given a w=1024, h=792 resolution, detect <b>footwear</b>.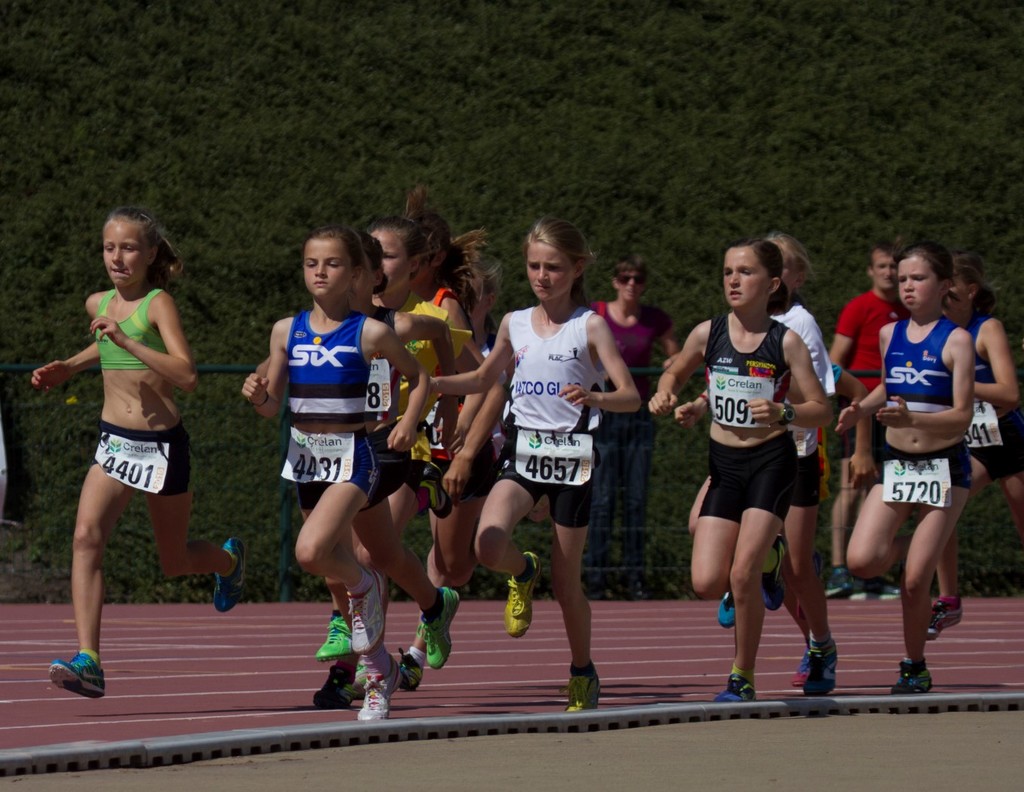
(348,566,394,655).
